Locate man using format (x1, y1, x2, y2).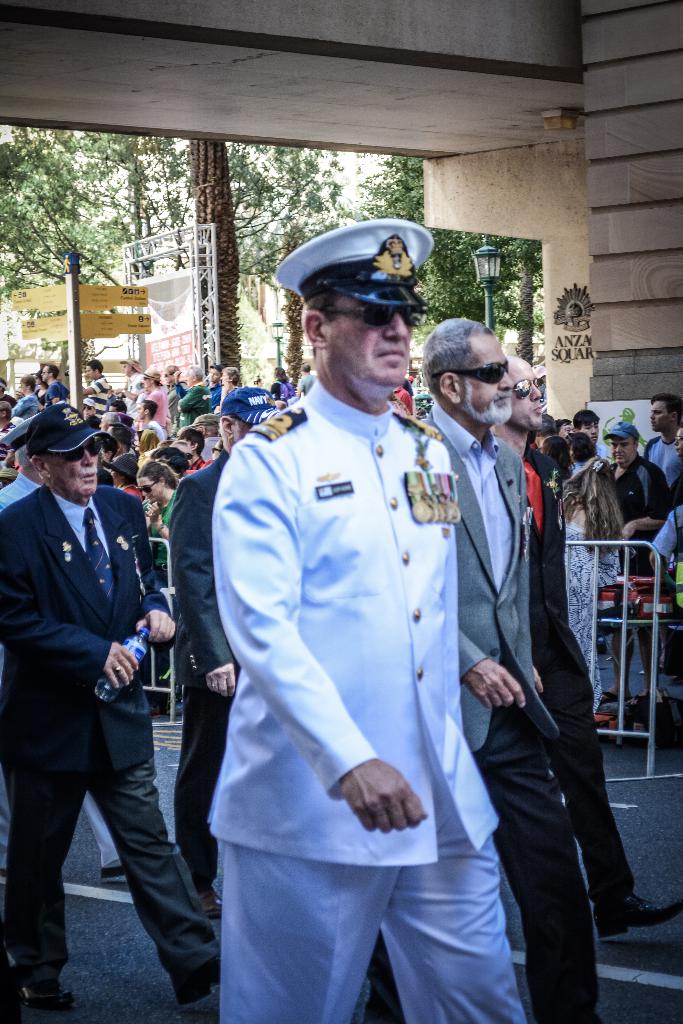
(164, 361, 178, 390).
